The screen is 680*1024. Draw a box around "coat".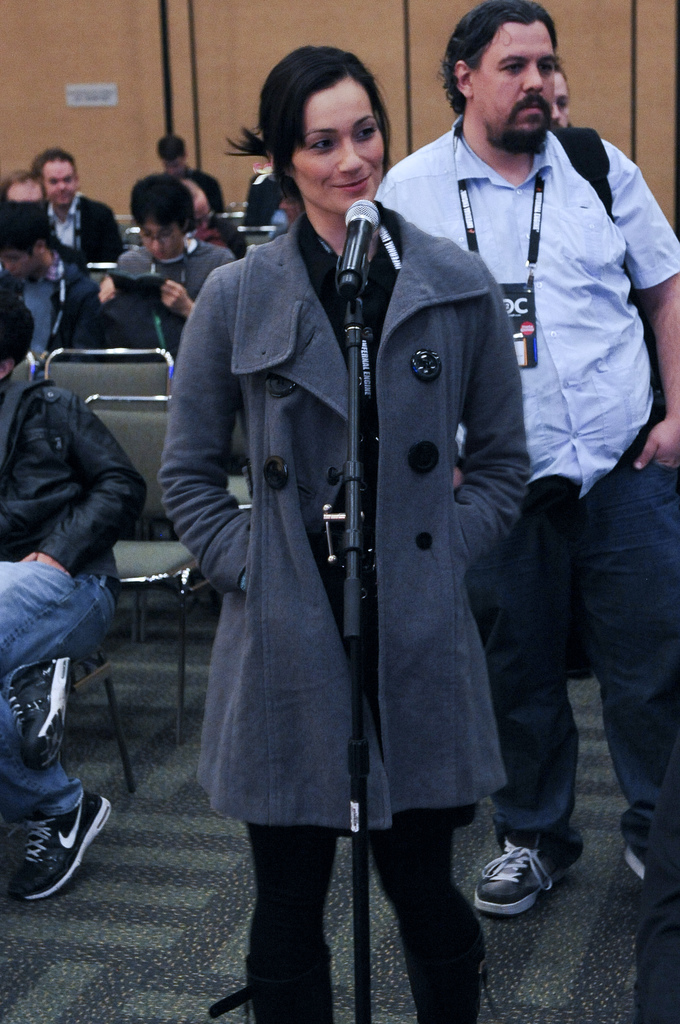
bbox=(171, 190, 551, 820).
